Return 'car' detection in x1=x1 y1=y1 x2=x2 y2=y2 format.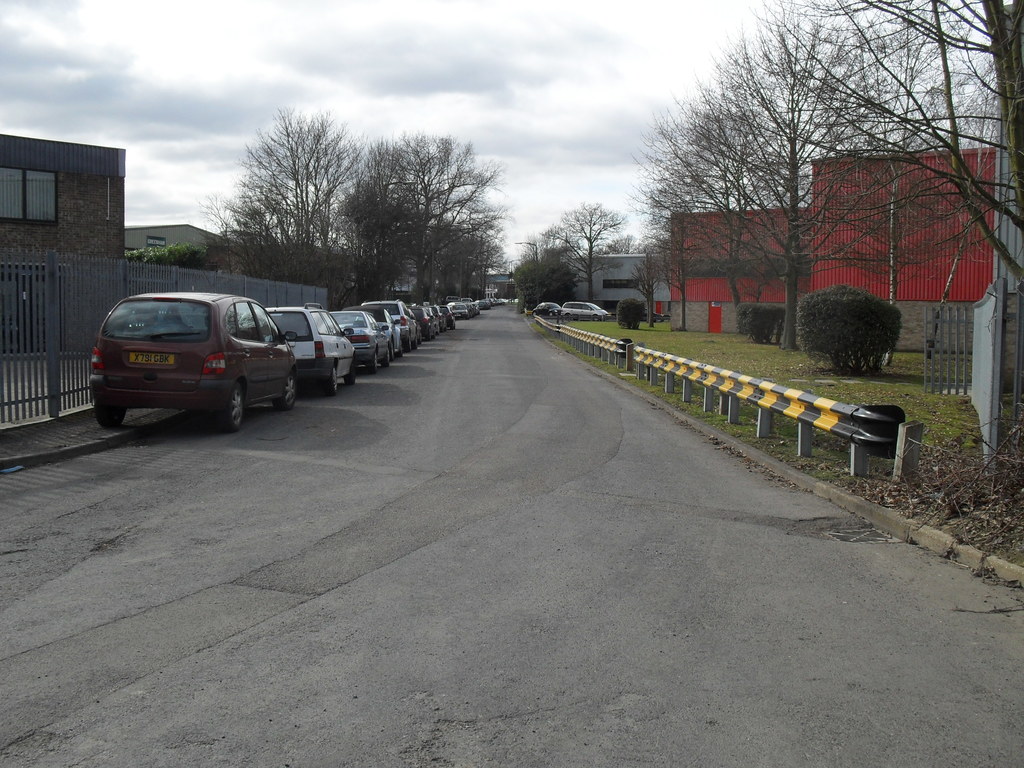
x1=532 y1=301 x2=559 y2=316.
